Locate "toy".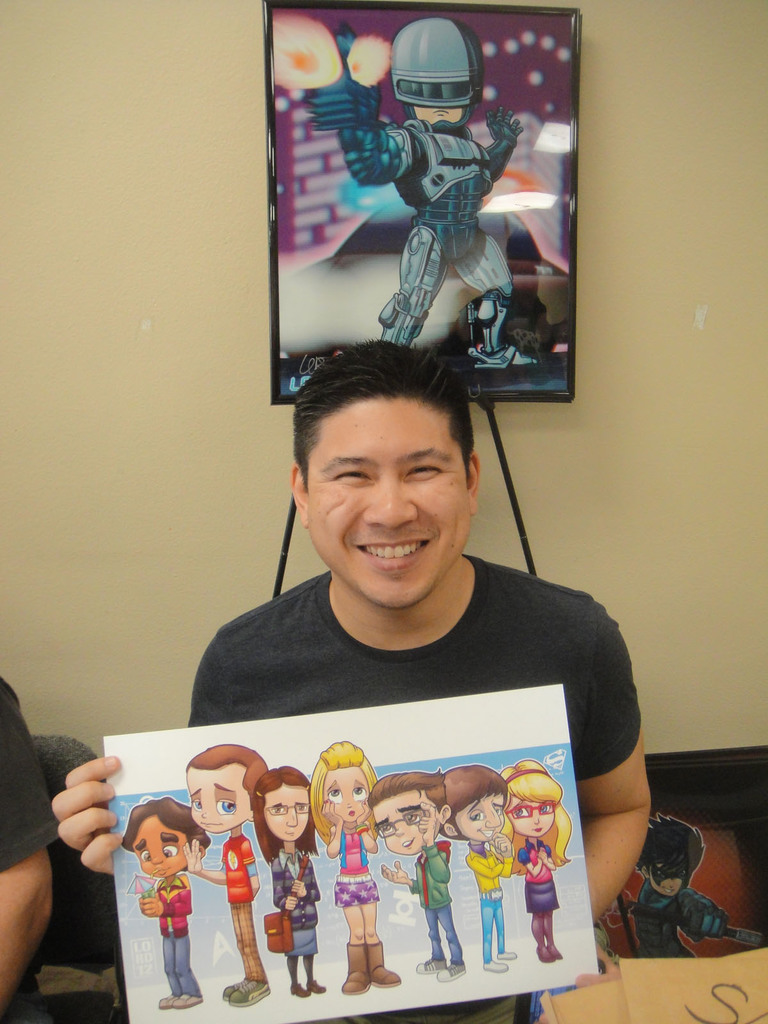
Bounding box: left=184, top=735, right=275, bottom=1001.
